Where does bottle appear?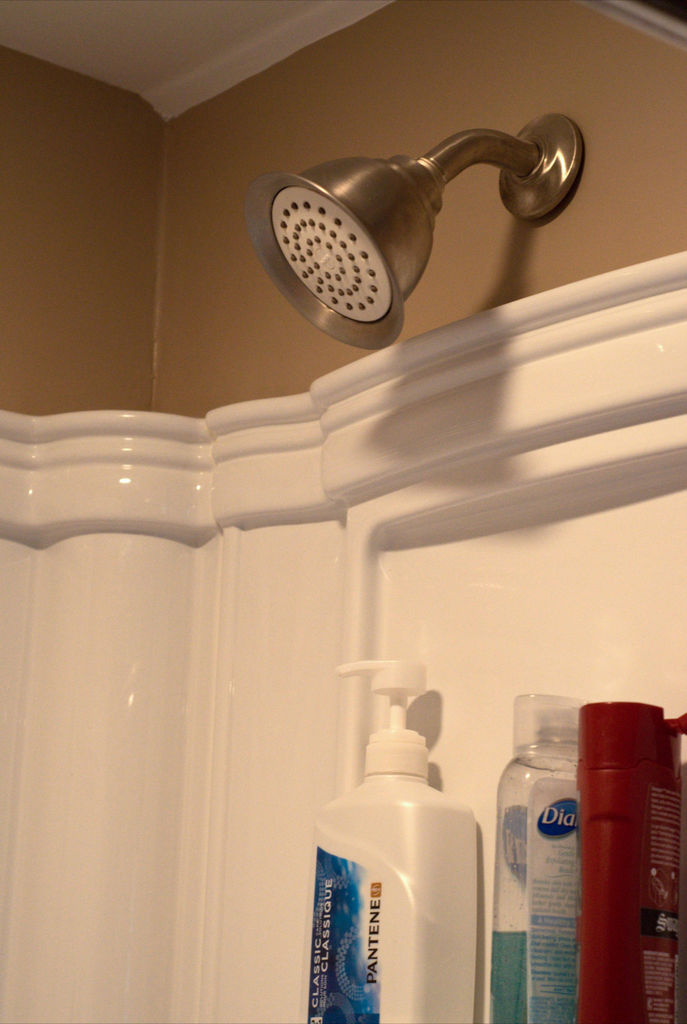
Appears at [left=576, top=698, right=686, bottom=1023].
